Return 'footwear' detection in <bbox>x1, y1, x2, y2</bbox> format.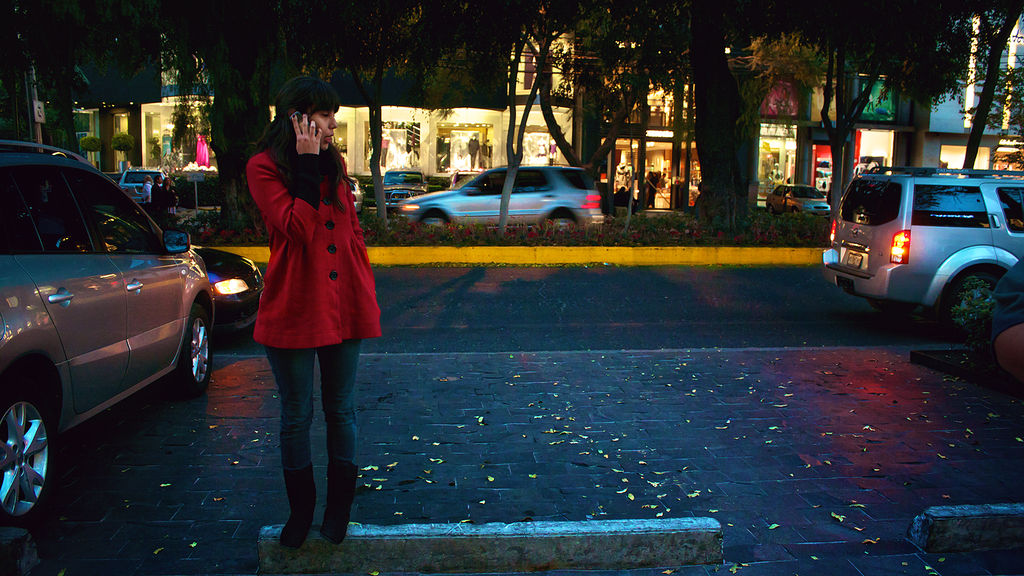
<bbox>281, 516, 312, 551</bbox>.
